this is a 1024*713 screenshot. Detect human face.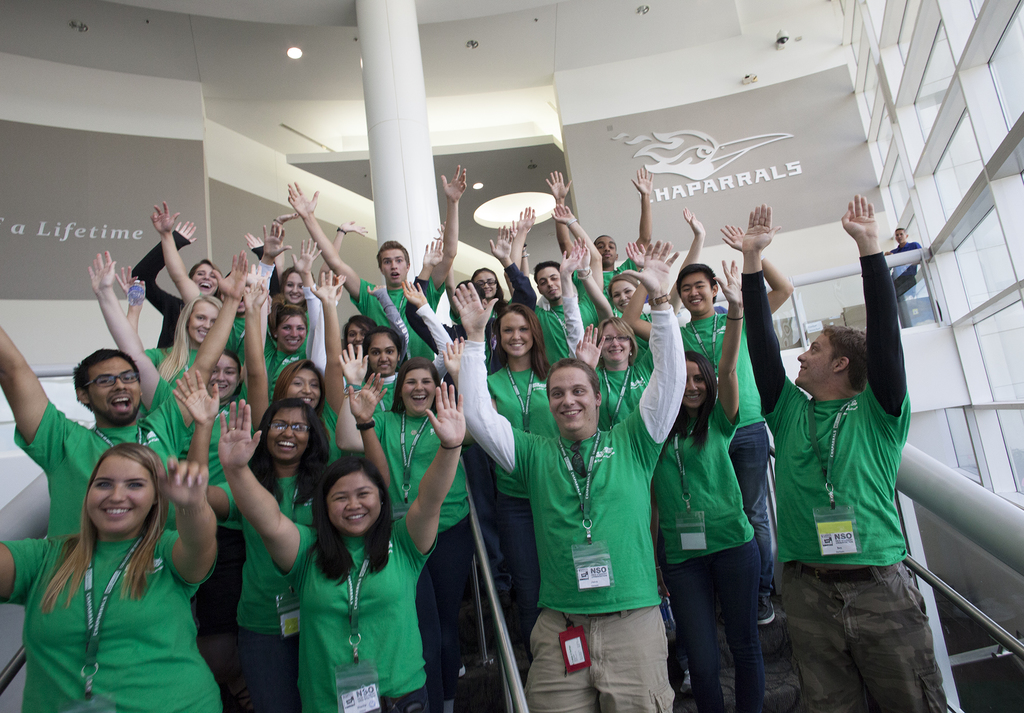
(x1=282, y1=313, x2=307, y2=351).
